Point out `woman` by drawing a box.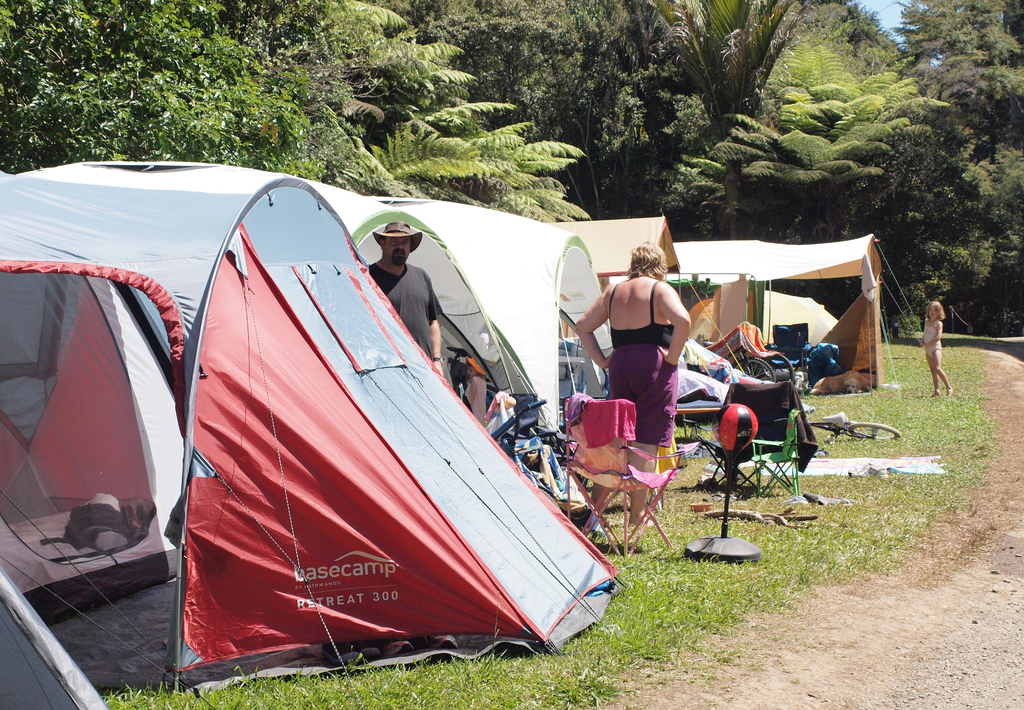
left=570, top=241, right=692, bottom=527.
